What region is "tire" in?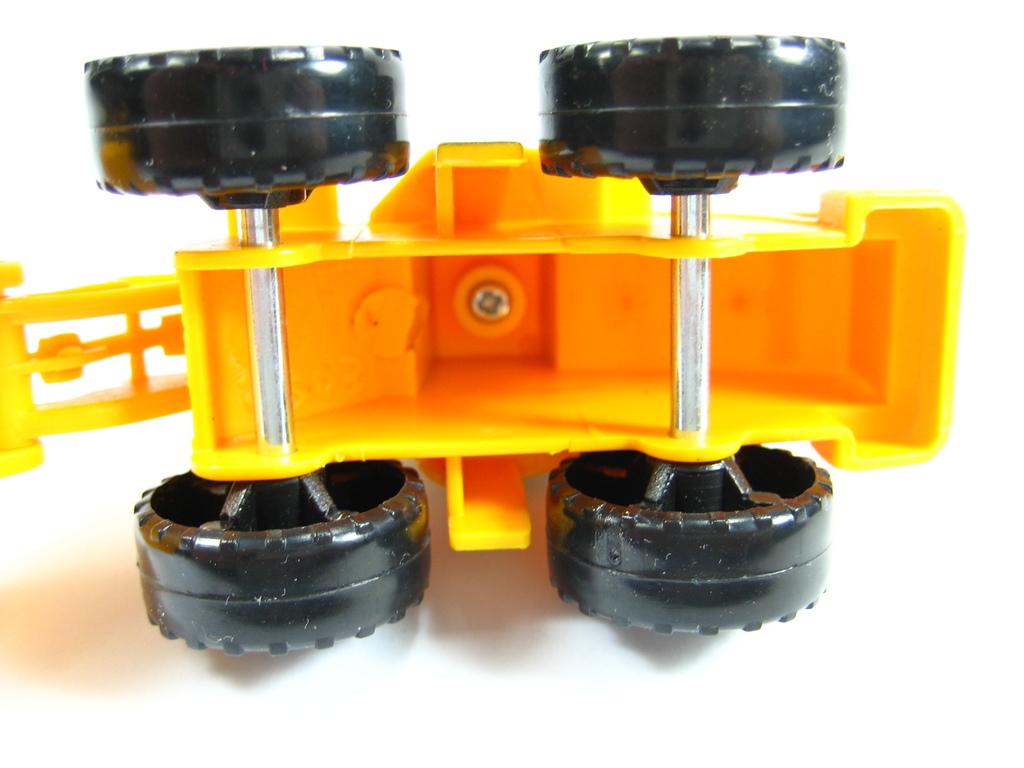
127/459/436/664.
